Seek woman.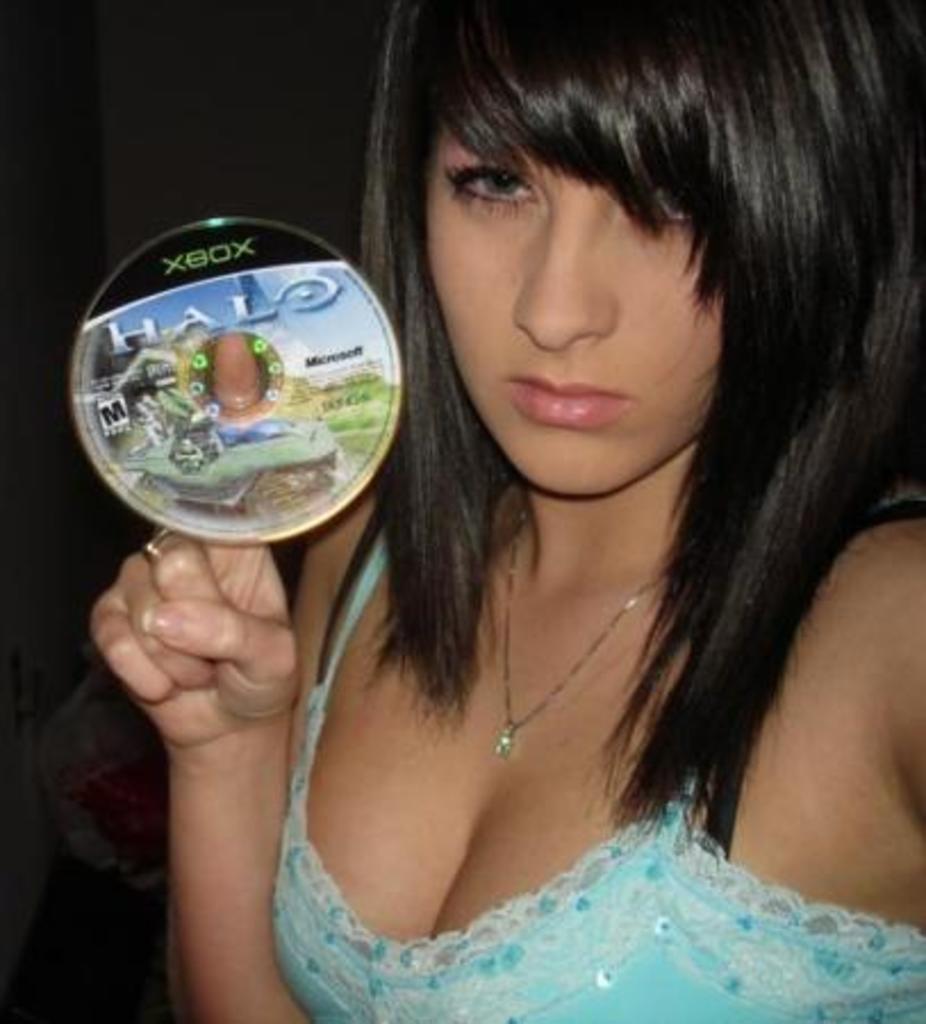
x1=175, y1=0, x2=925, y2=1023.
